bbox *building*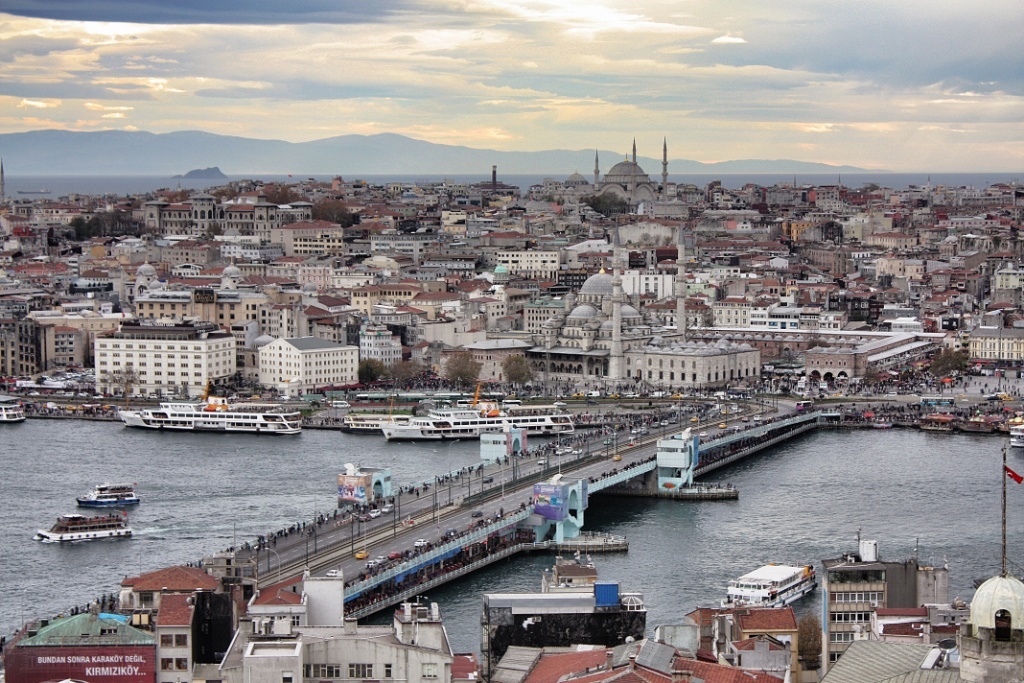
<box>259,337,360,396</box>
